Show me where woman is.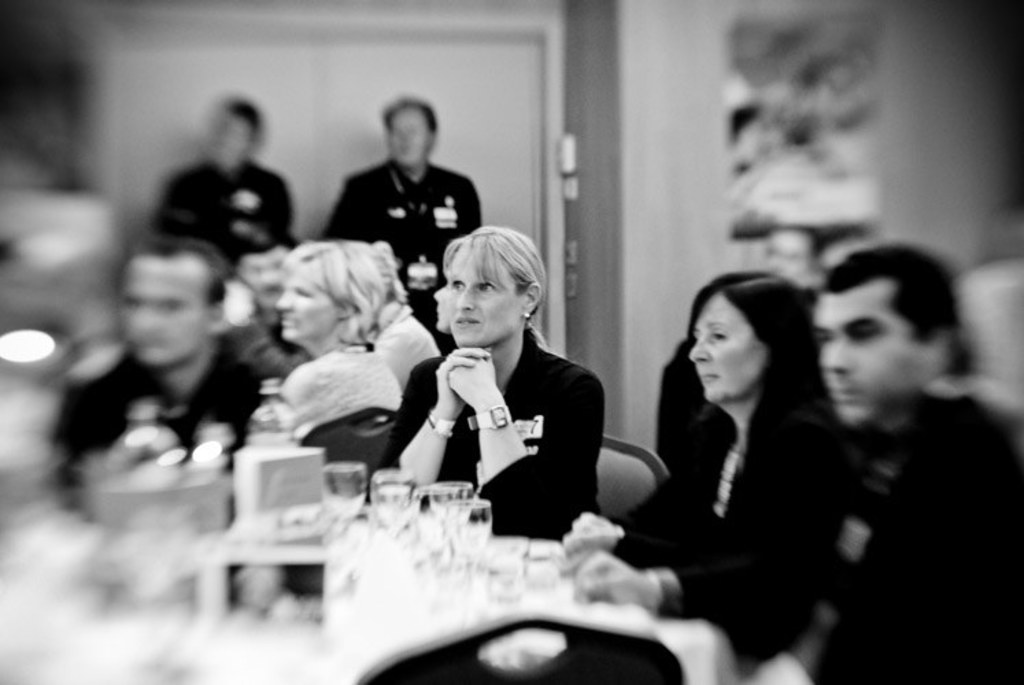
woman is at bbox(384, 211, 607, 577).
